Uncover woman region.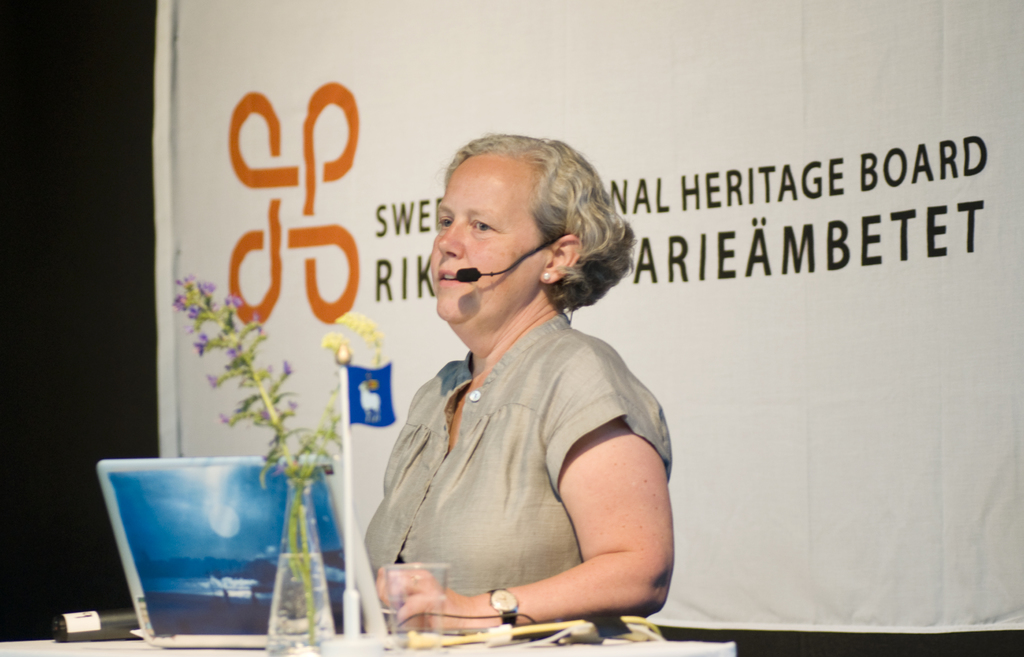
Uncovered: select_region(353, 133, 678, 630).
